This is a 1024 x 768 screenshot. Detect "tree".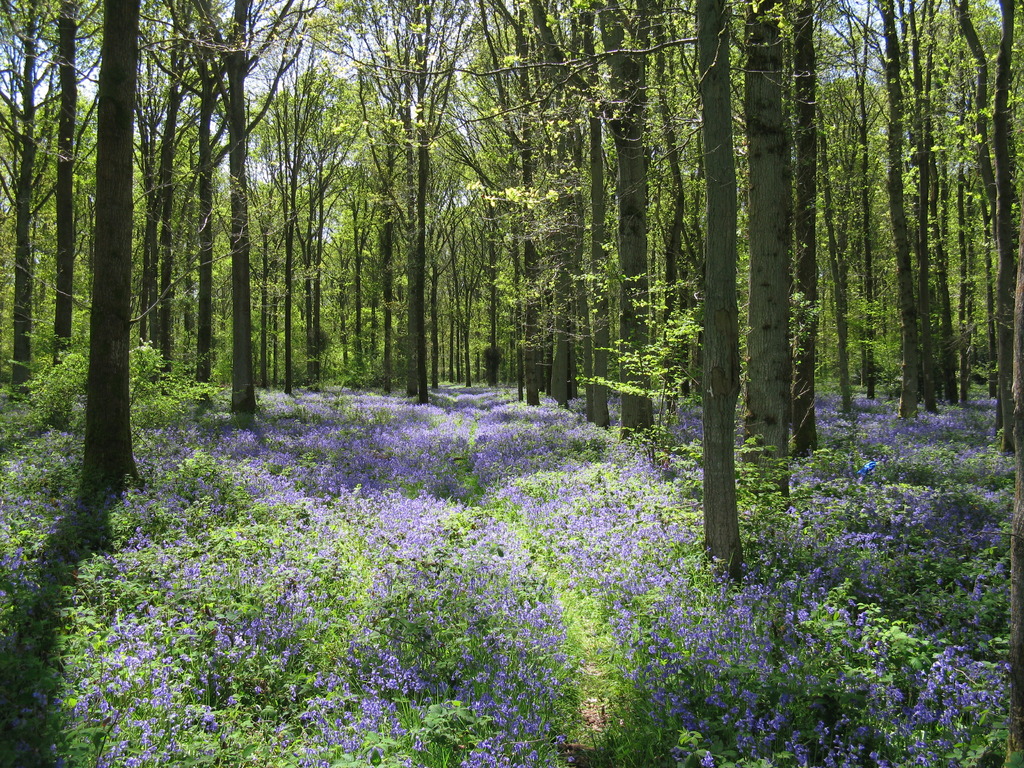
[left=954, top=2, right=994, bottom=404].
